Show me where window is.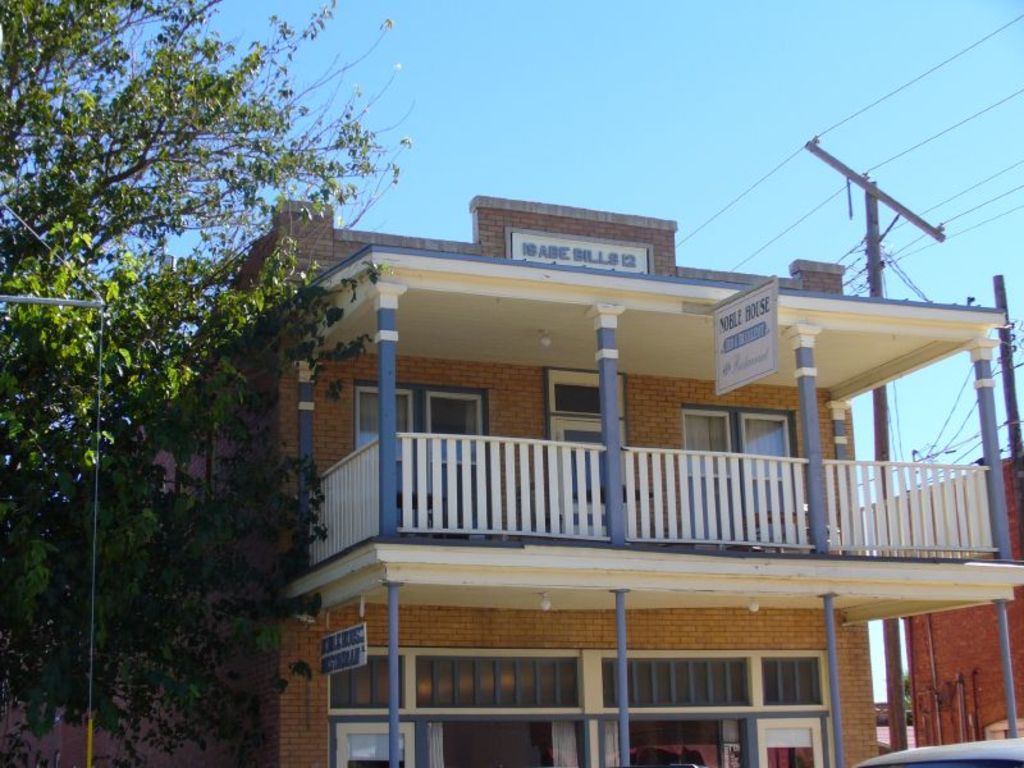
window is at bbox=(980, 717, 1023, 739).
